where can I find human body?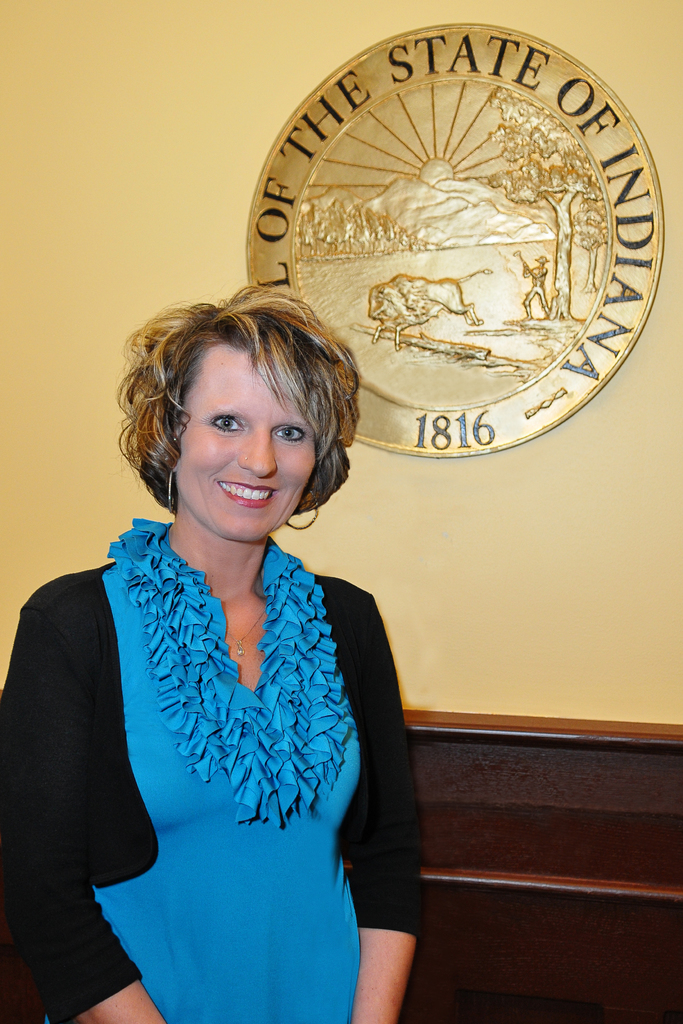
You can find it at 34, 278, 421, 1023.
